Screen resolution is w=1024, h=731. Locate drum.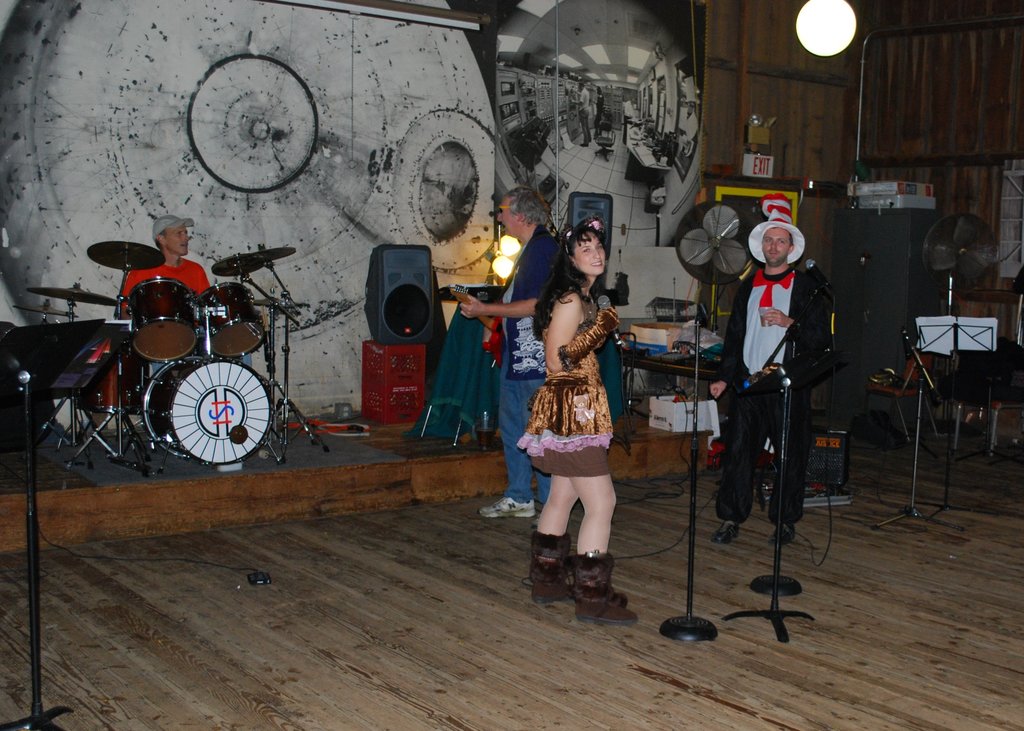
<bbox>200, 282, 272, 355</bbox>.
